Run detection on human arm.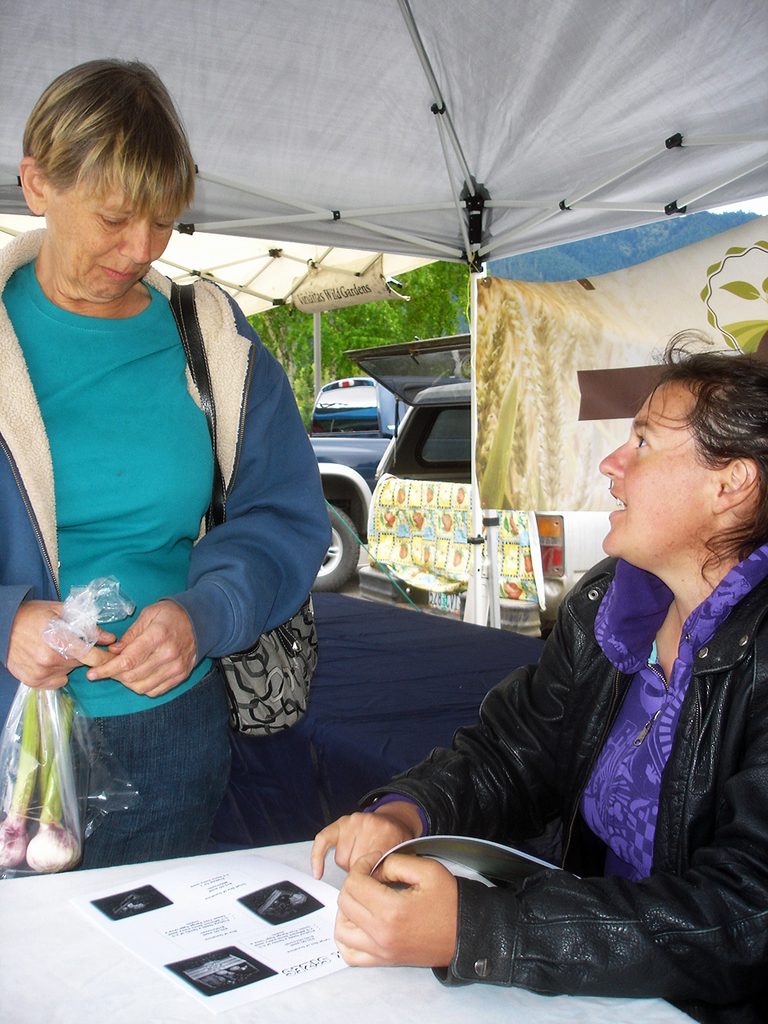
Result: [left=326, top=662, right=767, bottom=994].
